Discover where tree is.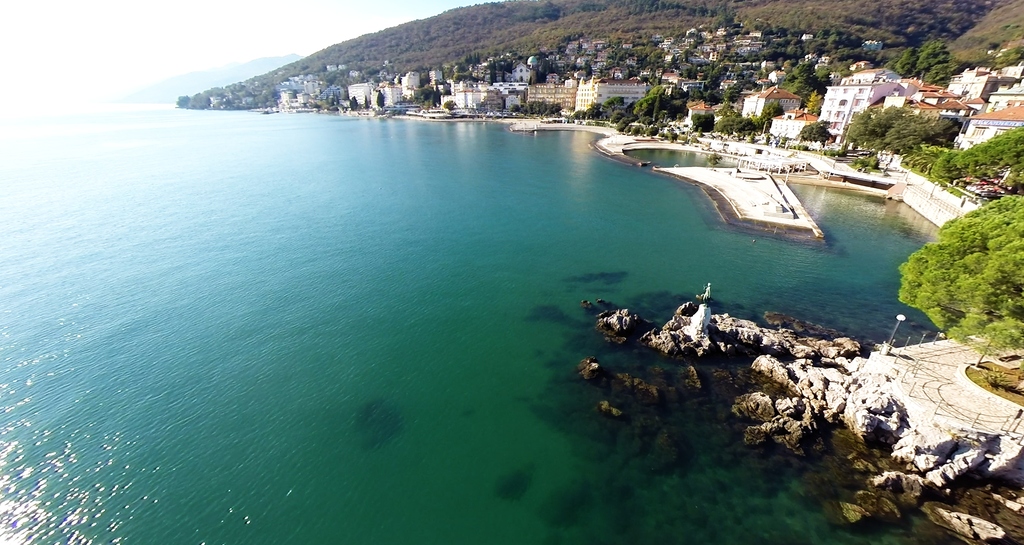
Discovered at x1=691, y1=113, x2=719, y2=136.
